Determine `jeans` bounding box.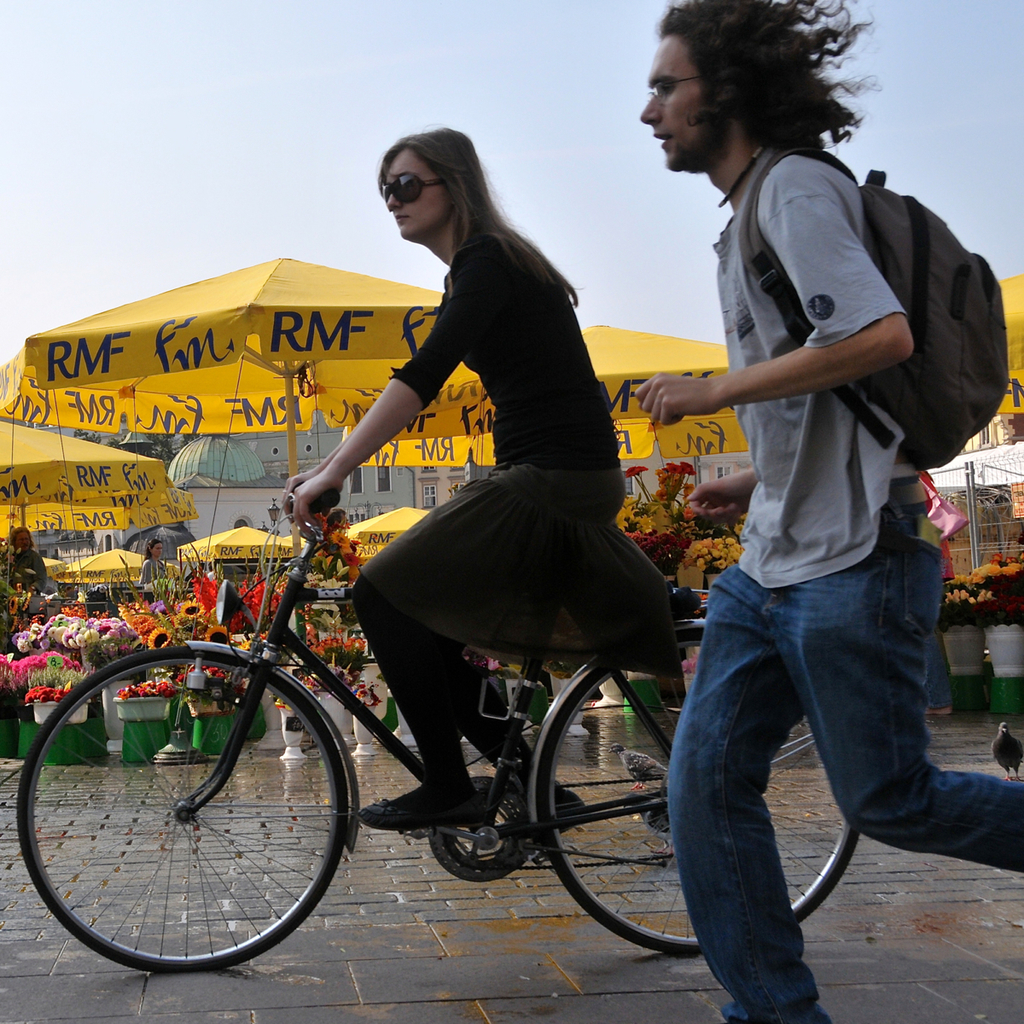
Determined: [700, 520, 938, 990].
